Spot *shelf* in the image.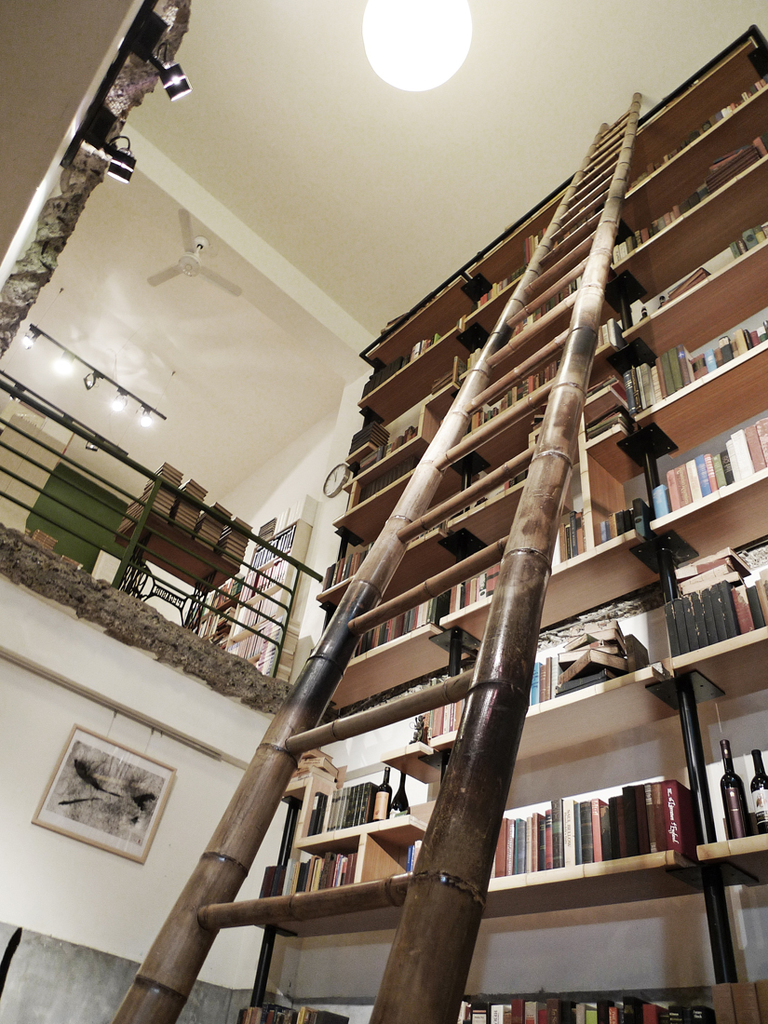
*shelf* found at {"left": 266, "top": 553, "right": 767, "bottom": 790}.
